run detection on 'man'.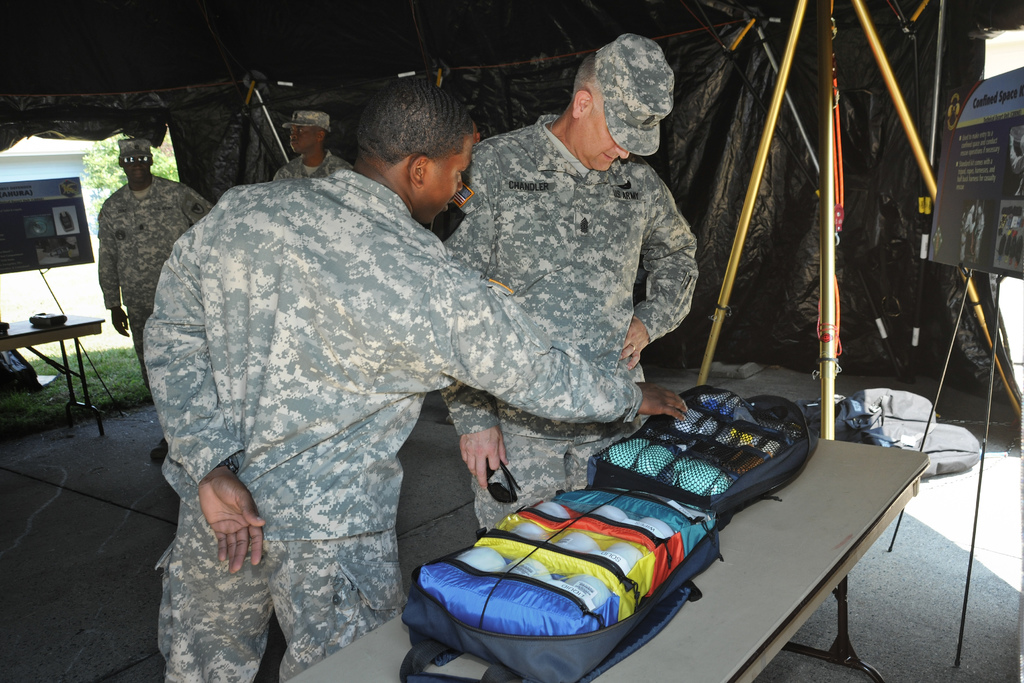
Result: locate(97, 140, 208, 363).
